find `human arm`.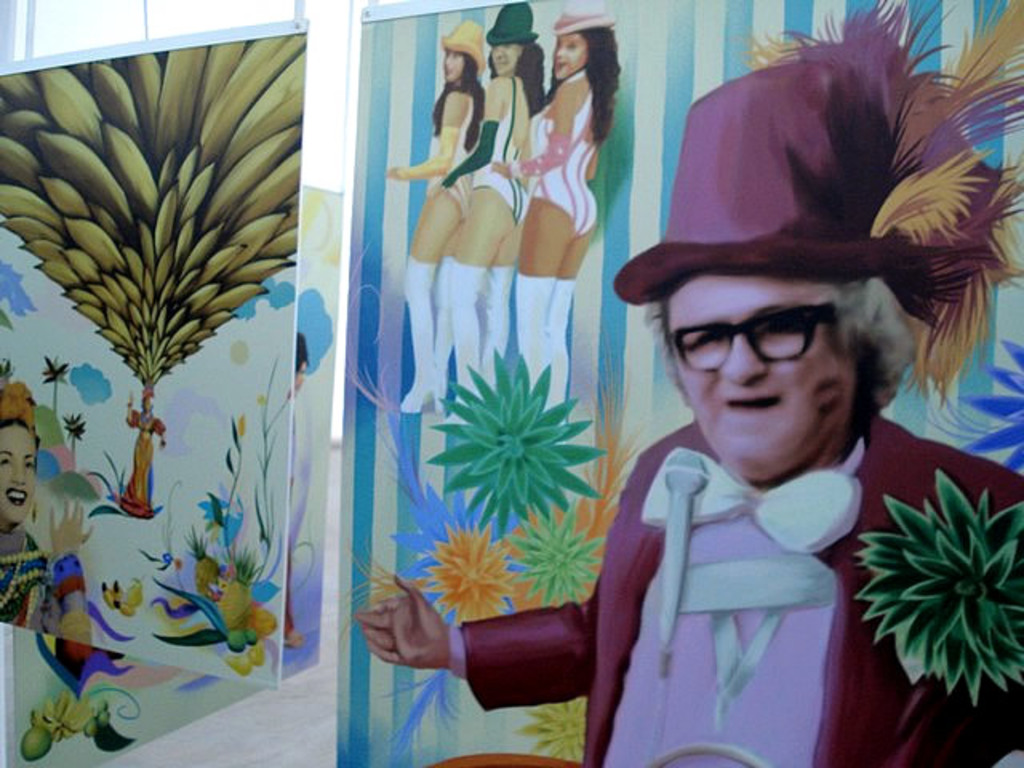
(587,149,597,181).
